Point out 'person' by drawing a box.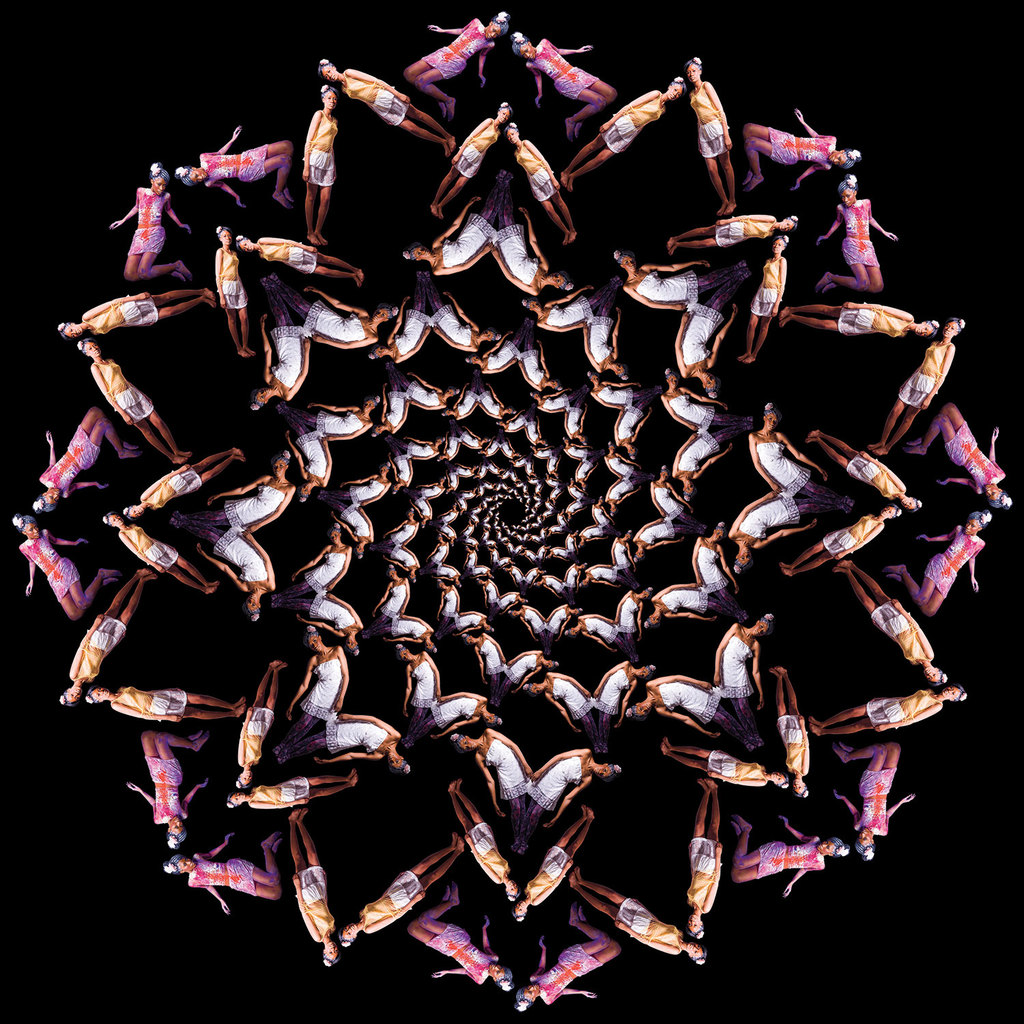
(x1=421, y1=878, x2=502, y2=995).
